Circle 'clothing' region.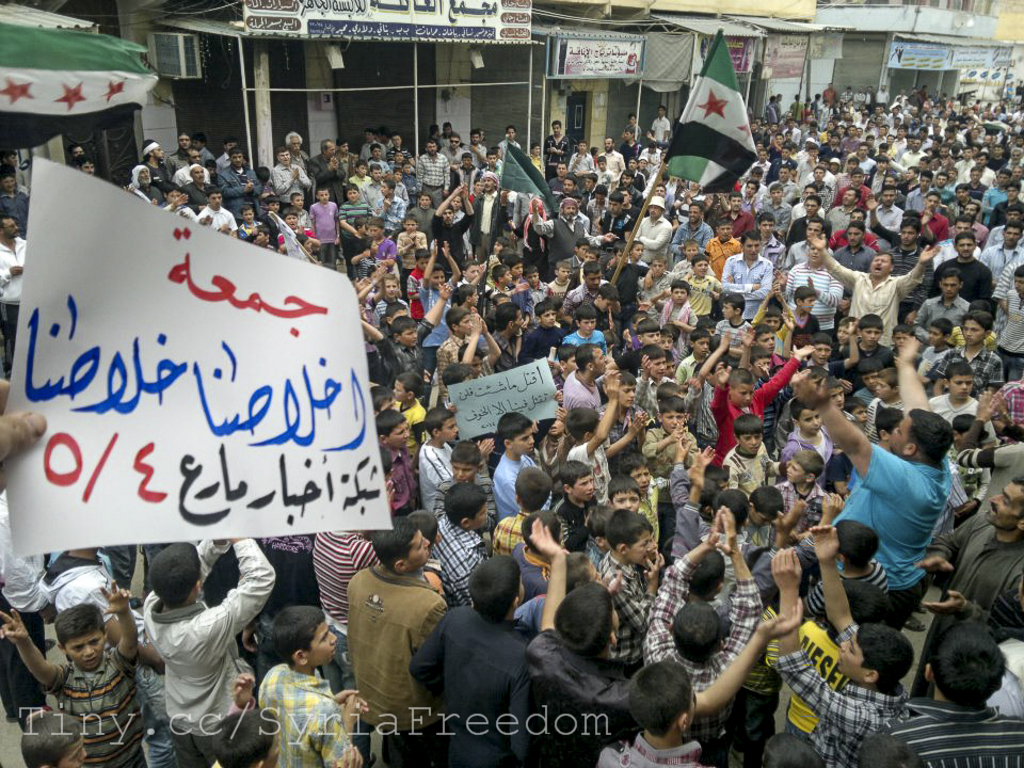
Region: 491, 335, 521, 372.
